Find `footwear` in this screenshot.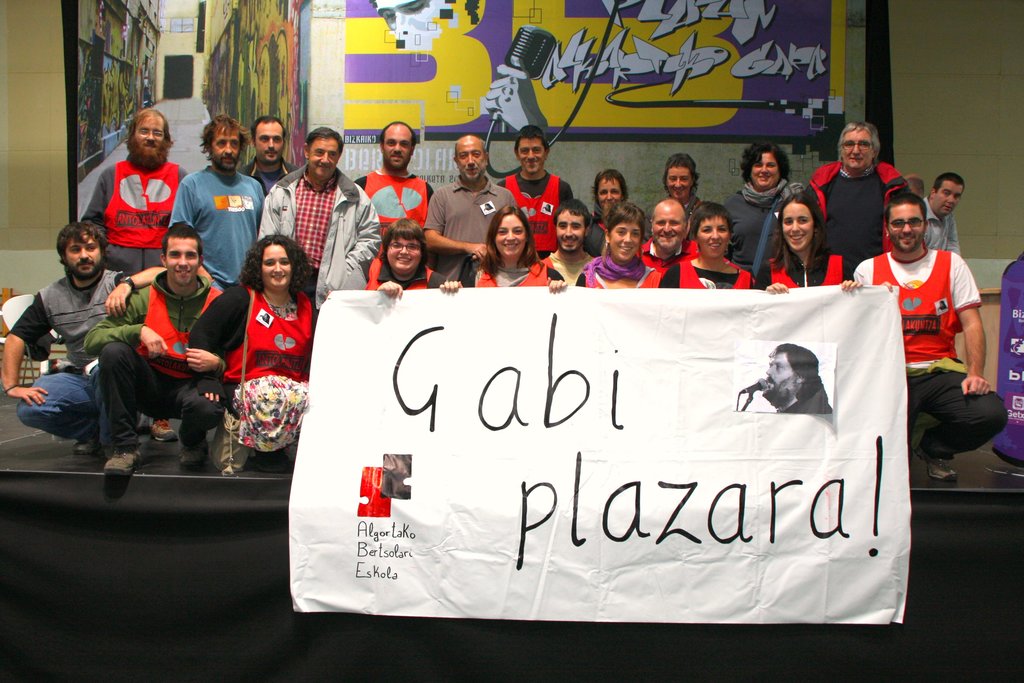
The bounding box for `footwear` is 243/451/289/472.
